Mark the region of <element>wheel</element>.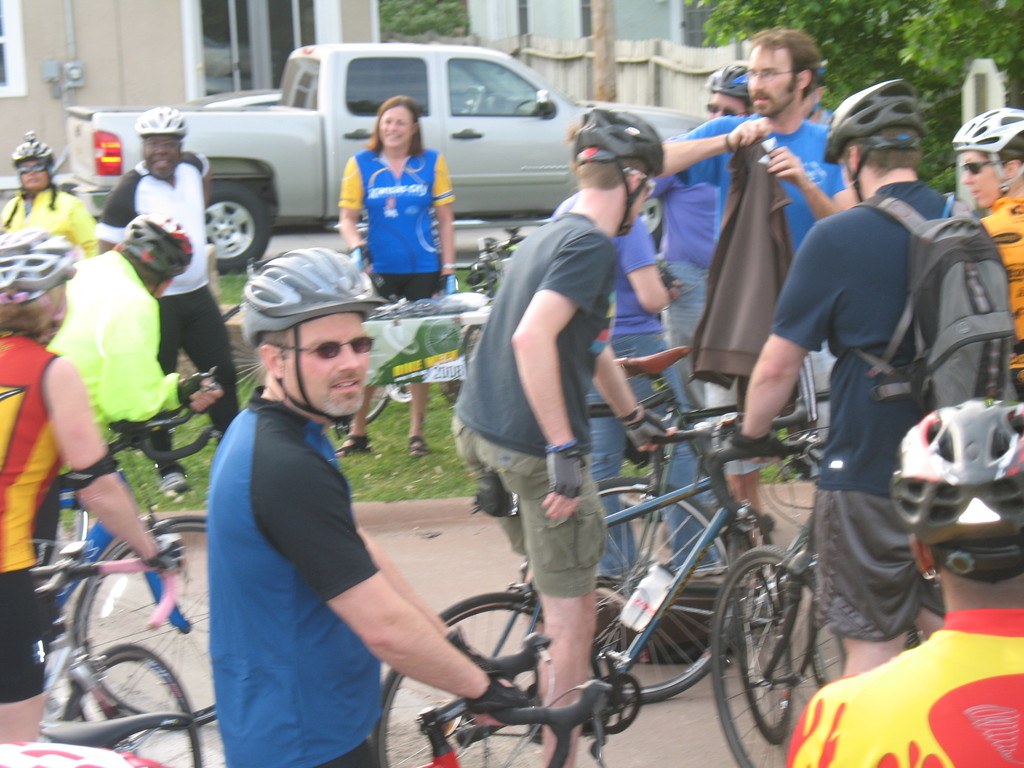
Region: l=474, t=86, r=485, b=115.
